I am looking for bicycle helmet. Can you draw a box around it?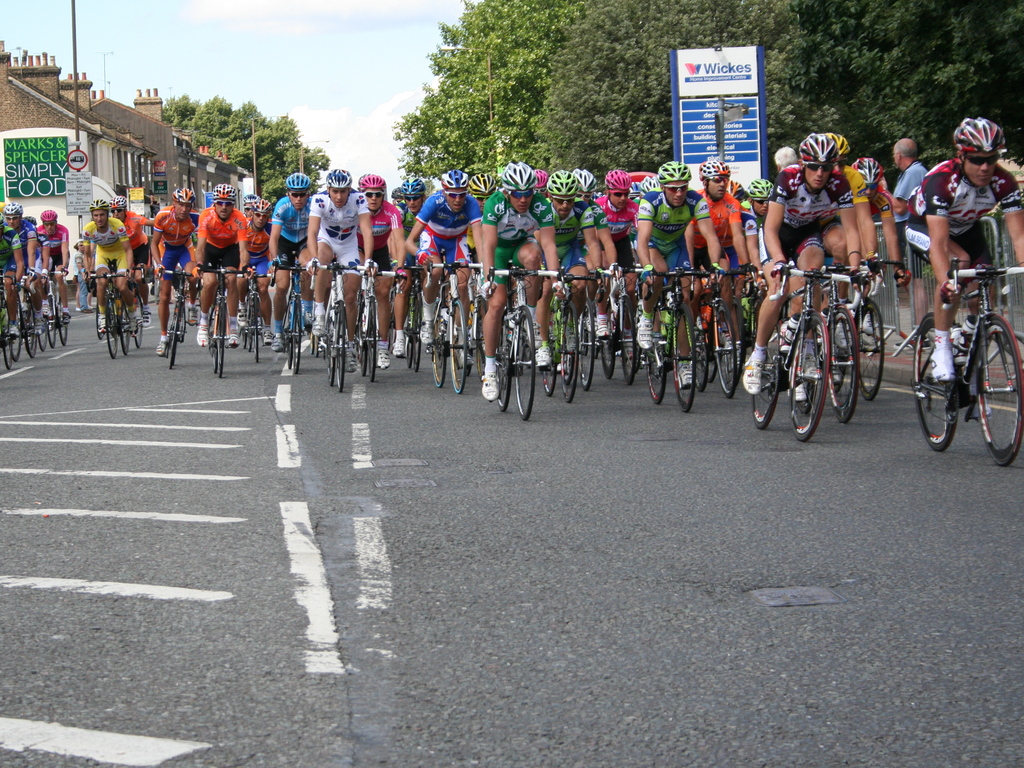
Sure, the bounding box is pyautogui.locateOnScreen(852, 157, 883, 186).
